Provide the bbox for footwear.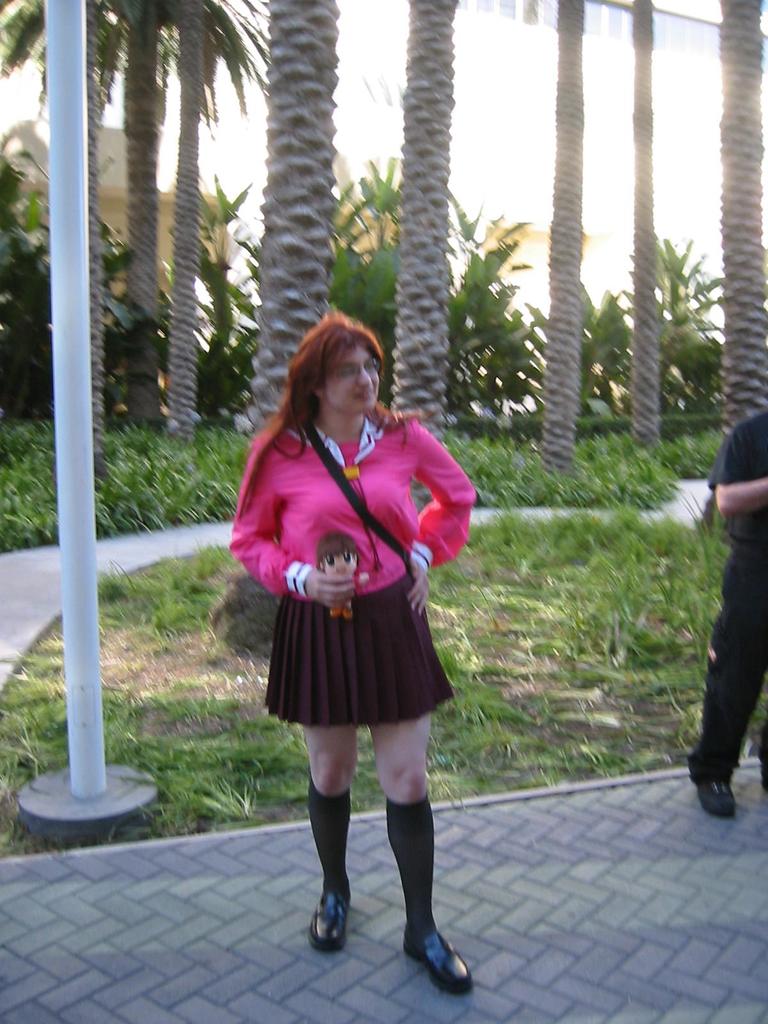
307:884:353:949.
